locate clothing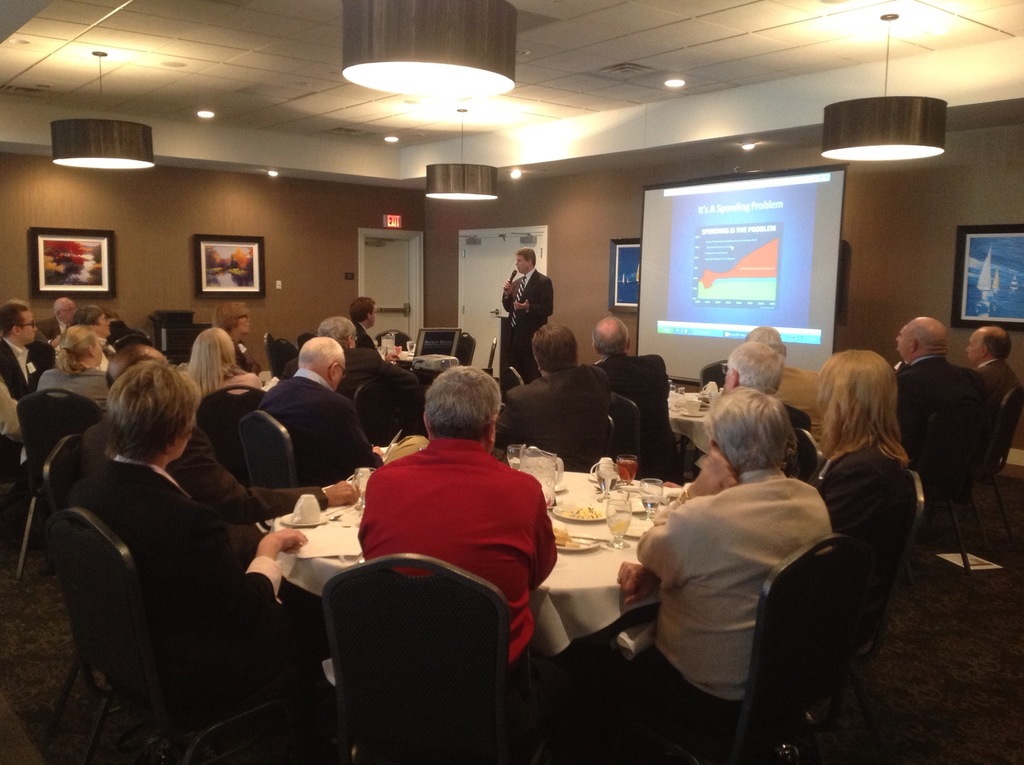
select_region(511, 375, 643, 479)
